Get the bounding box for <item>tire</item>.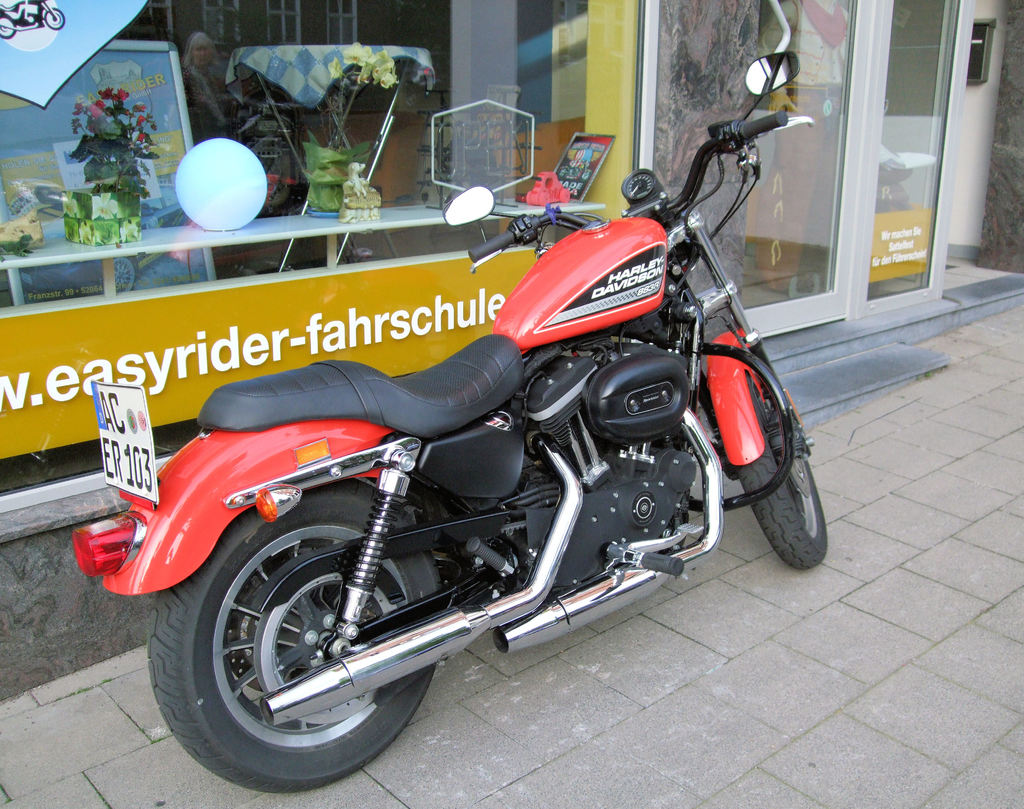
735 363 828 567.
